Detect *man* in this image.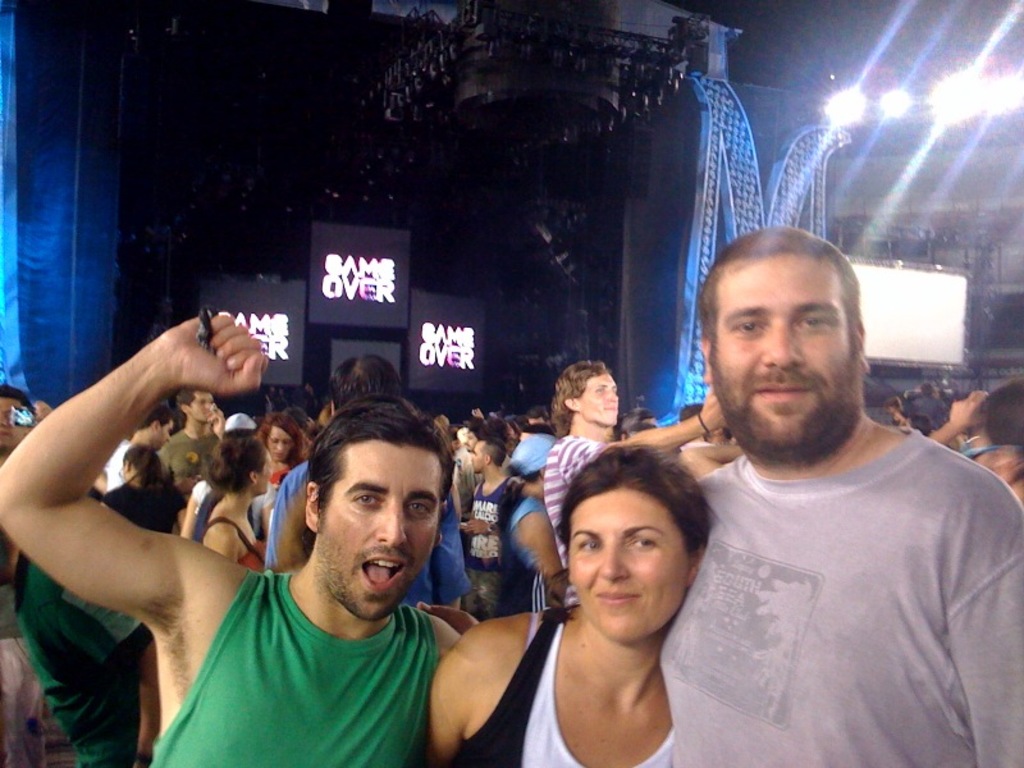
Detection: [x1=104, y1=408, x2=179, y2=495].
